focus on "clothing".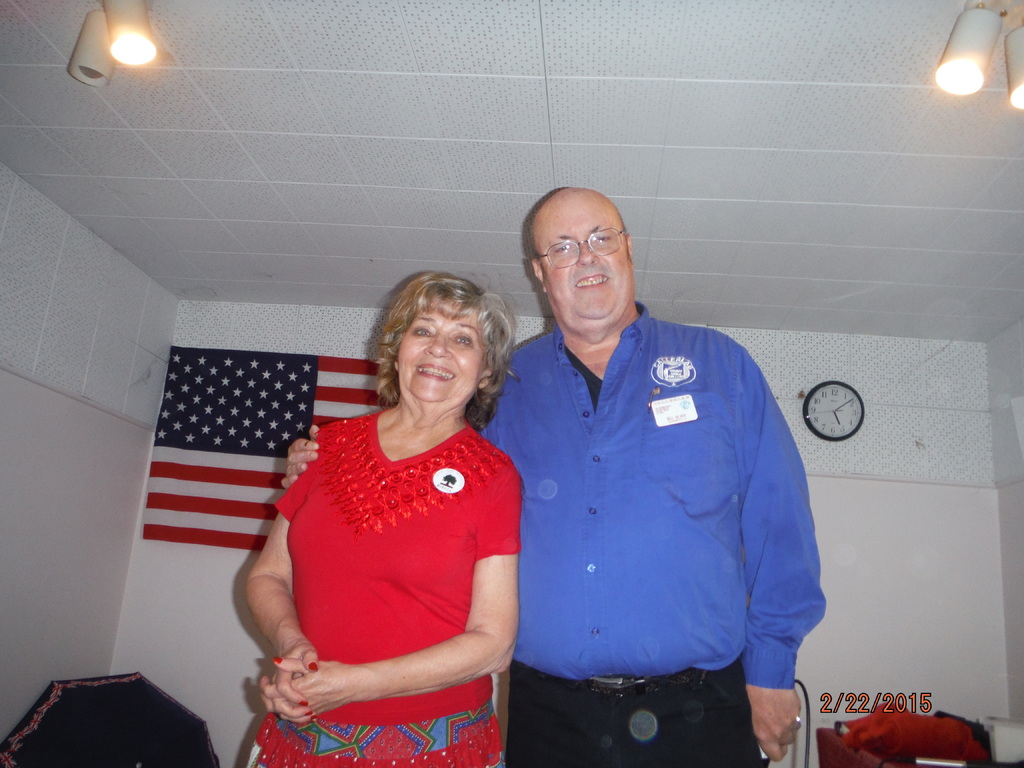
Focused at 244,410,522,767.
